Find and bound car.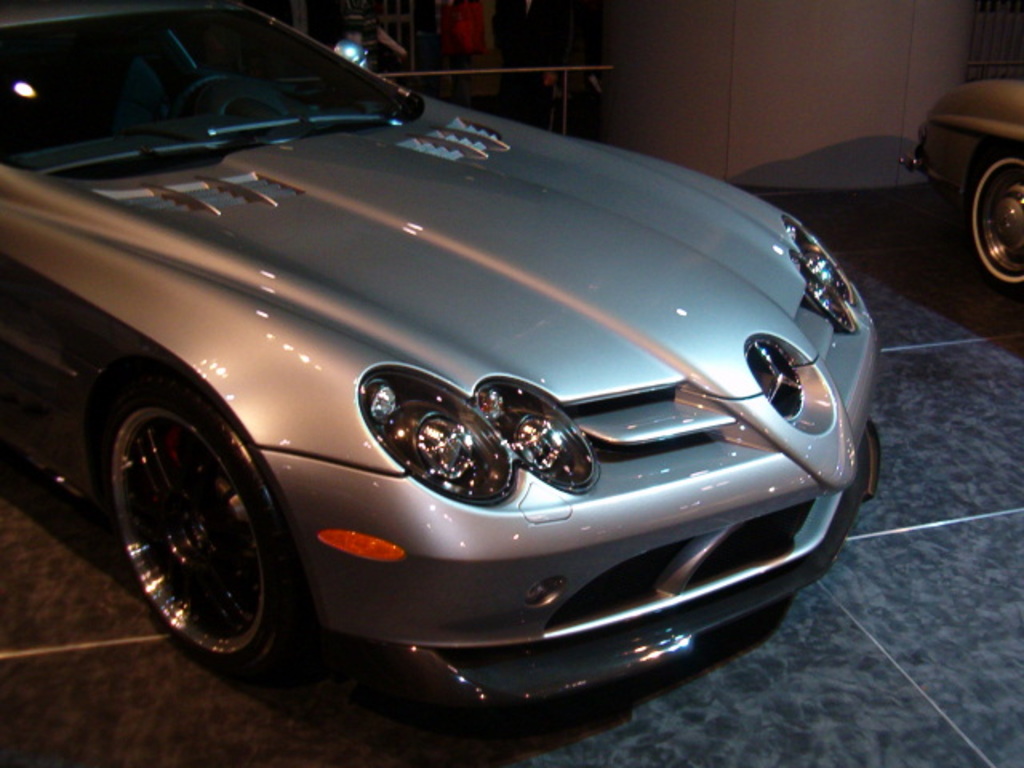
Bound: bbox=(891, 74, 1022, 306).
